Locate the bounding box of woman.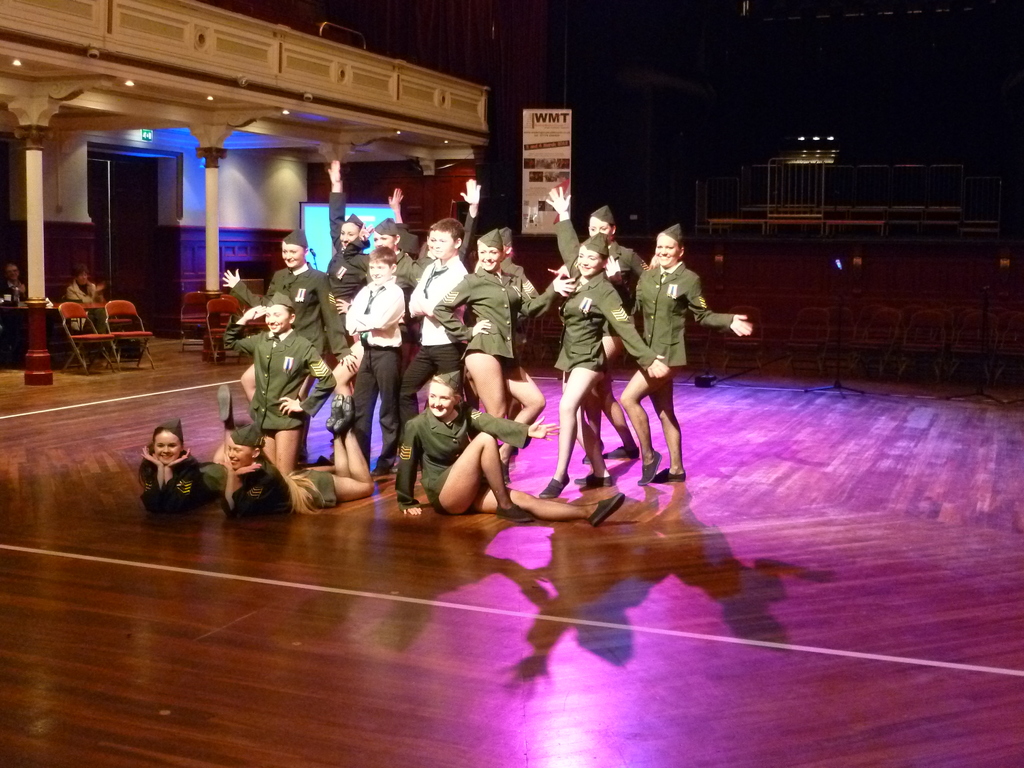
Bounding box: locate(344, 214, 431, 459).
